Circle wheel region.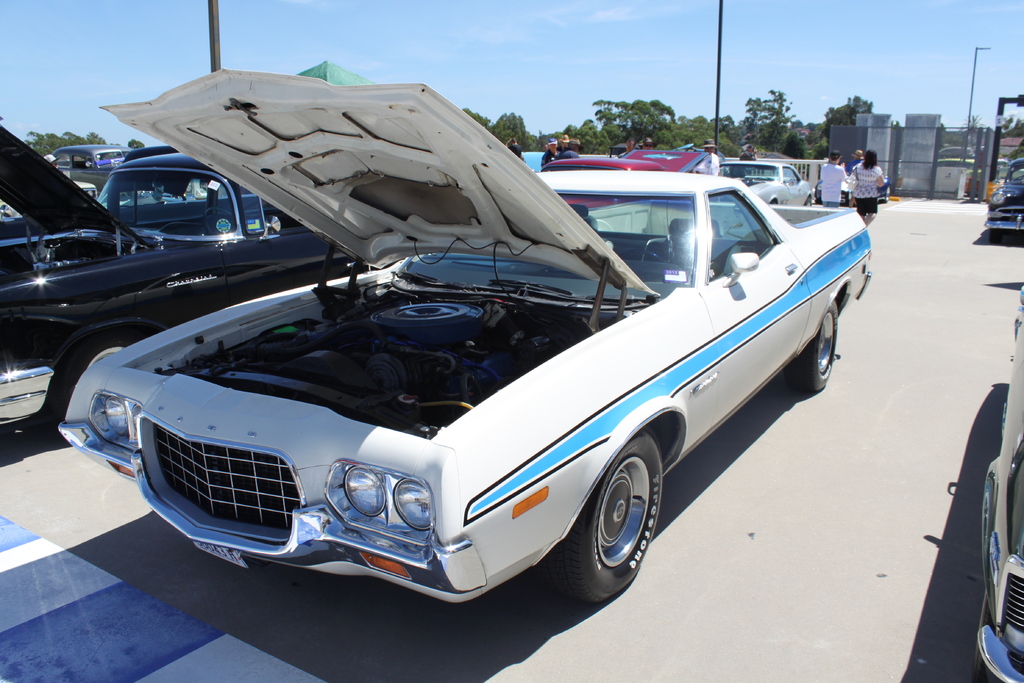
Region: 975 595 996 682.
